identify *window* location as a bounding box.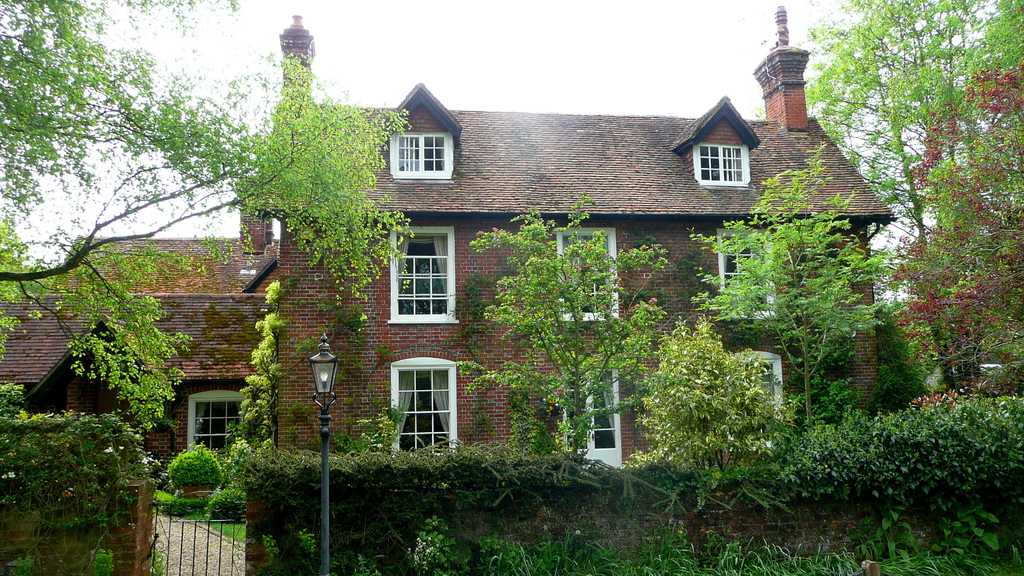
{"x1": 188, "y1": 389, "x2": 257, "y2": 450}.
